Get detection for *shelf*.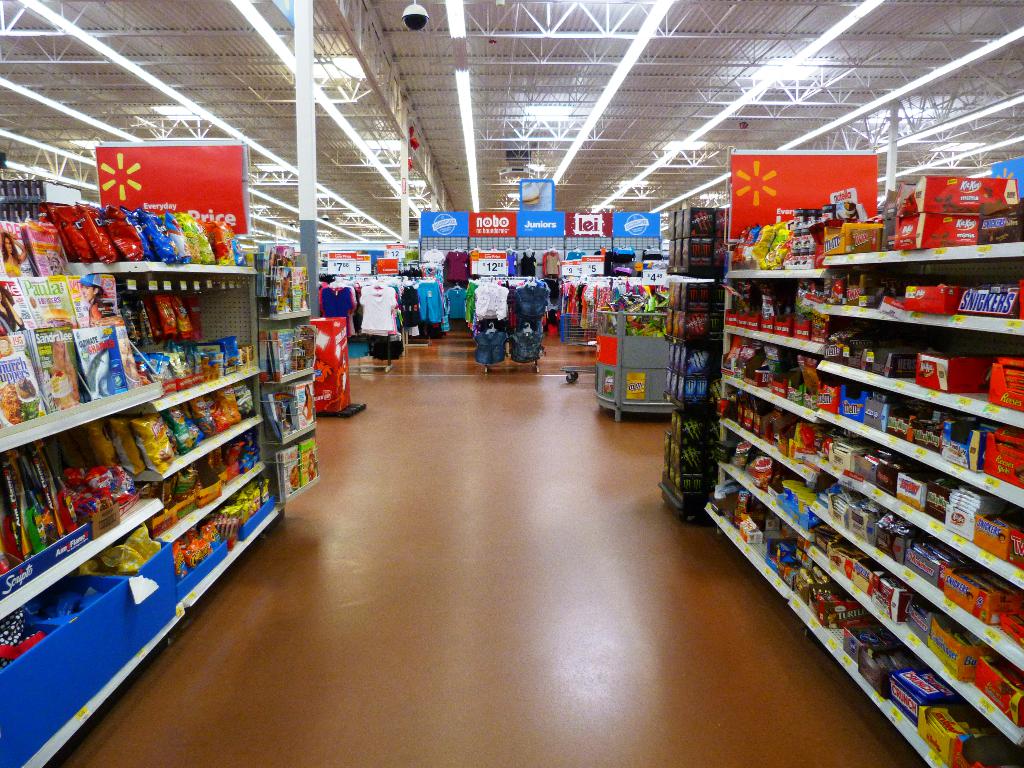
Detection: bbox=[663, 257, 742, 525].
